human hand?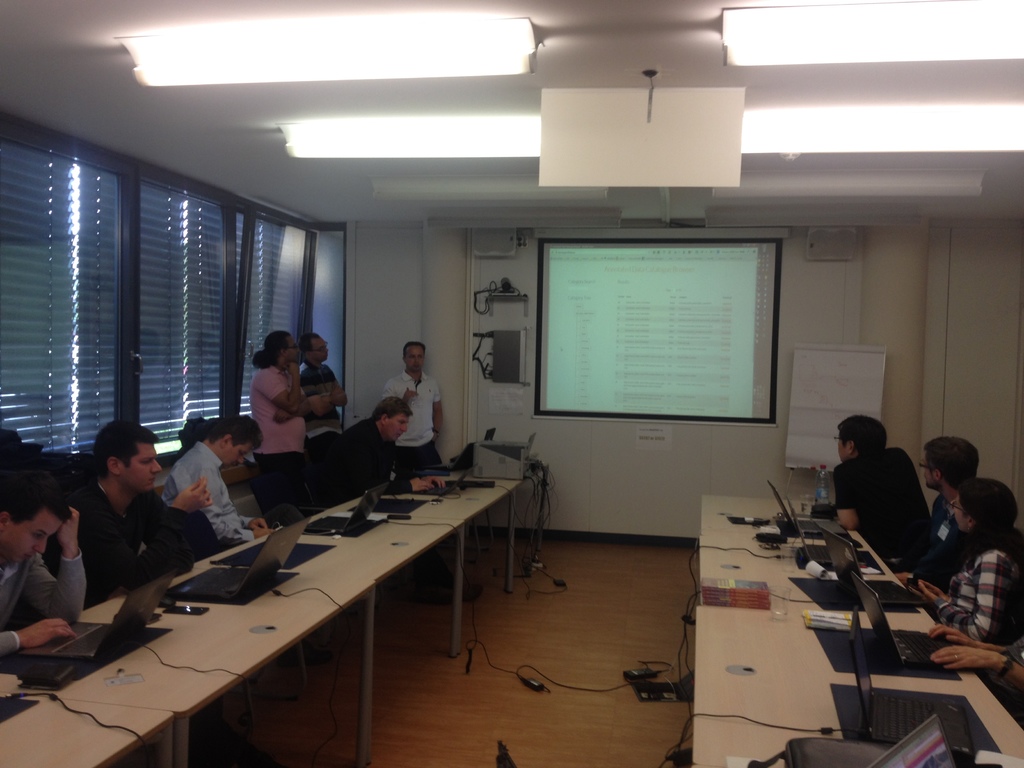
bbox=(909, 583, 938, 603)
